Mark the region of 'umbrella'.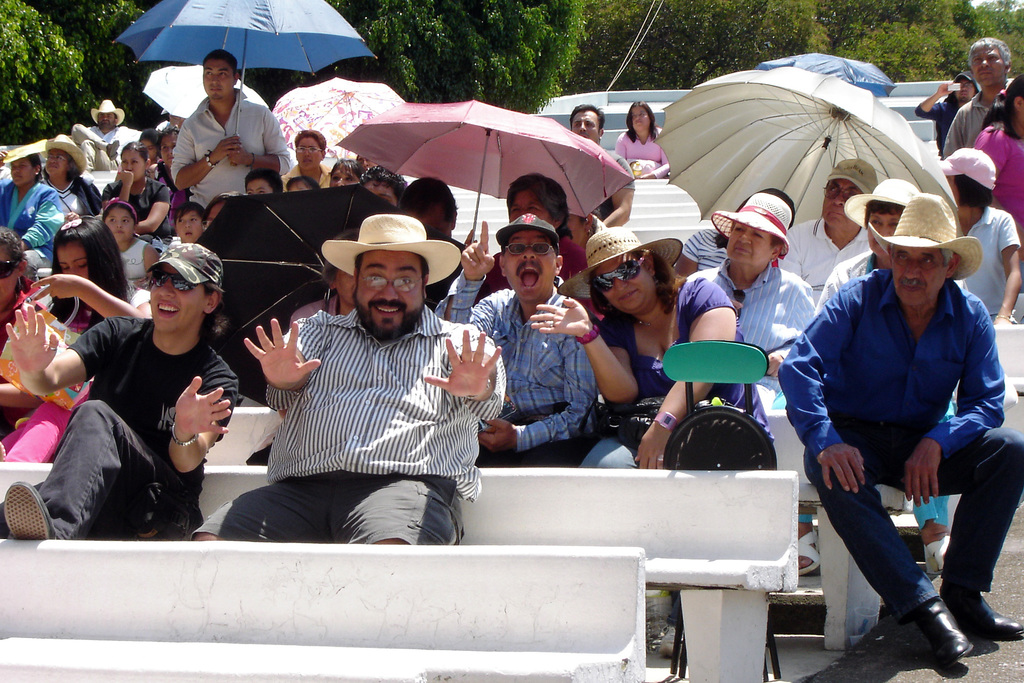
Region: {"x1": 147, "y1": 55, "x2": 262, "y2": 118}.
